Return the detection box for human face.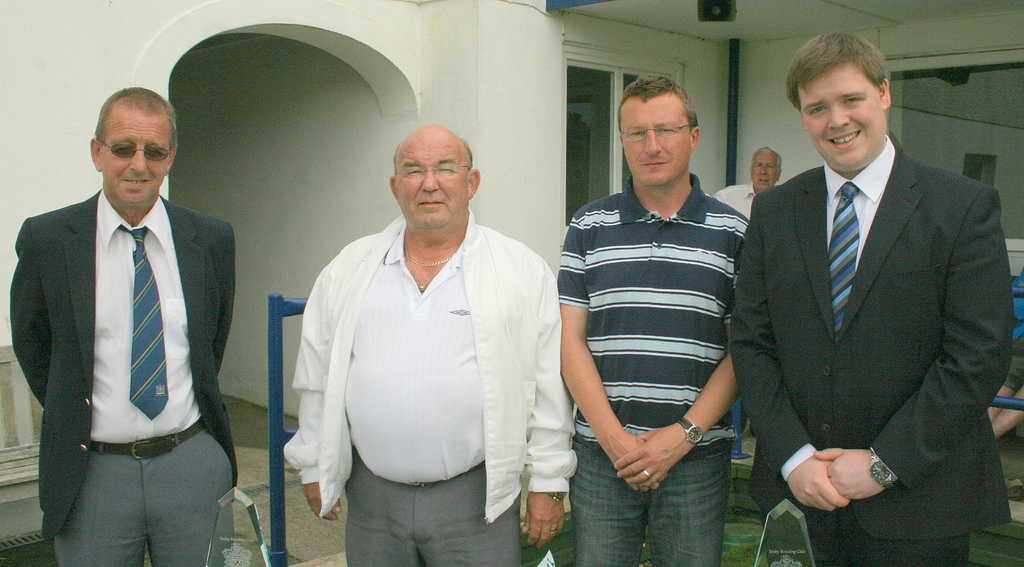
bbox=[797, 63, 886, 167].
